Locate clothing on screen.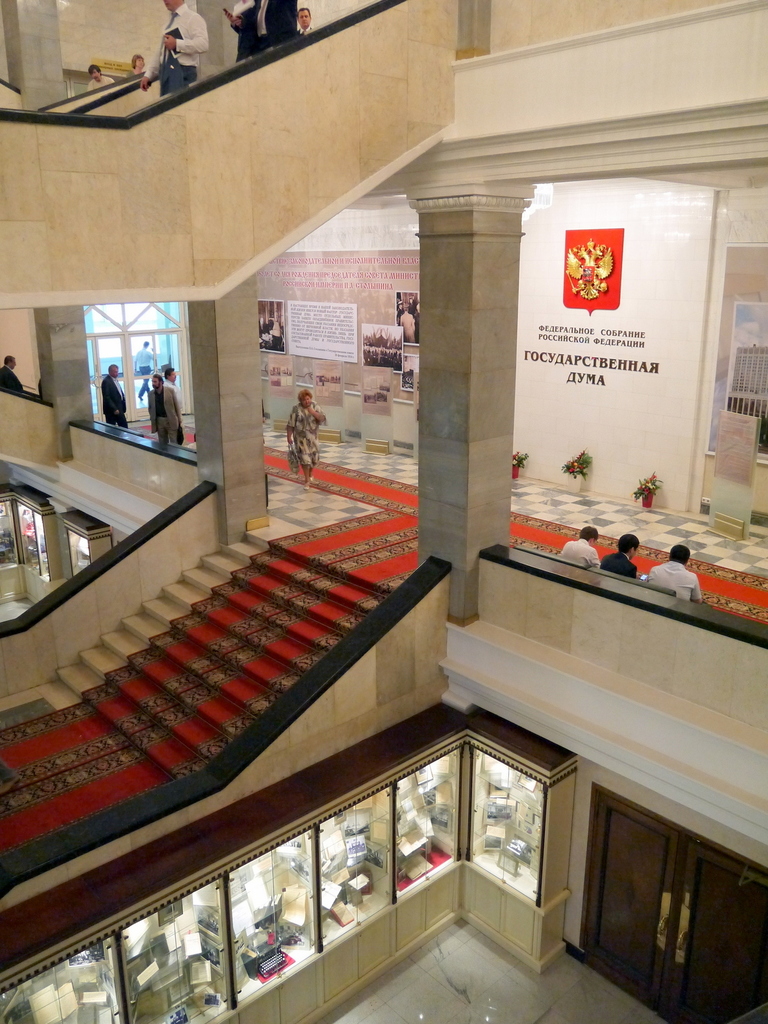
On screen at crop(648, 558, 702, 602).
